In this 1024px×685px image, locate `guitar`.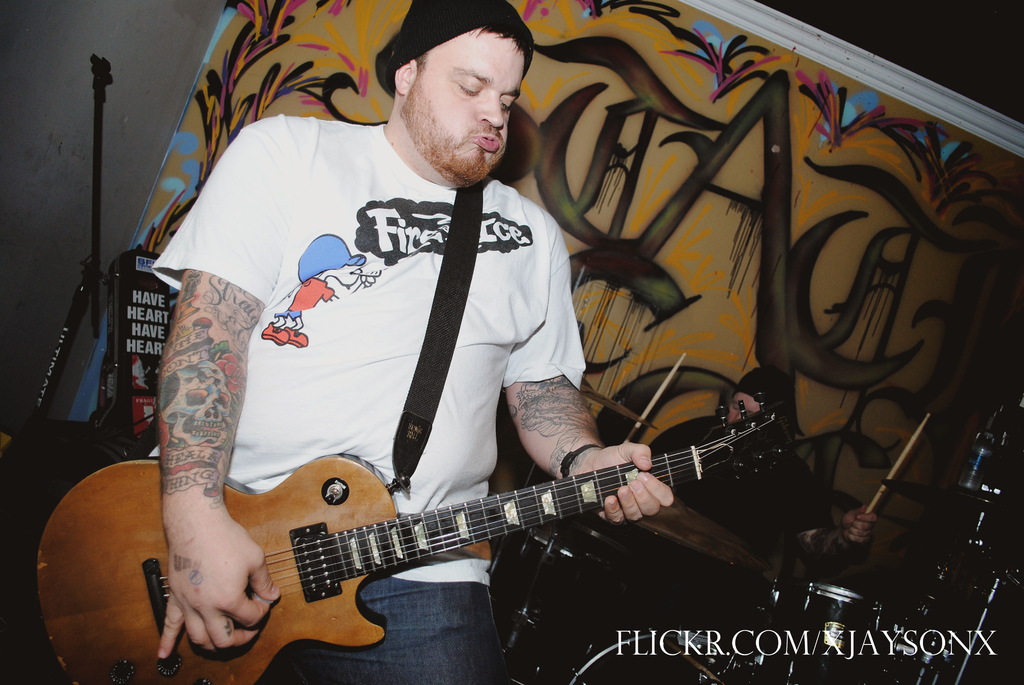
Bounding box: x1=36 y1=386 x2=790 y2=684.
